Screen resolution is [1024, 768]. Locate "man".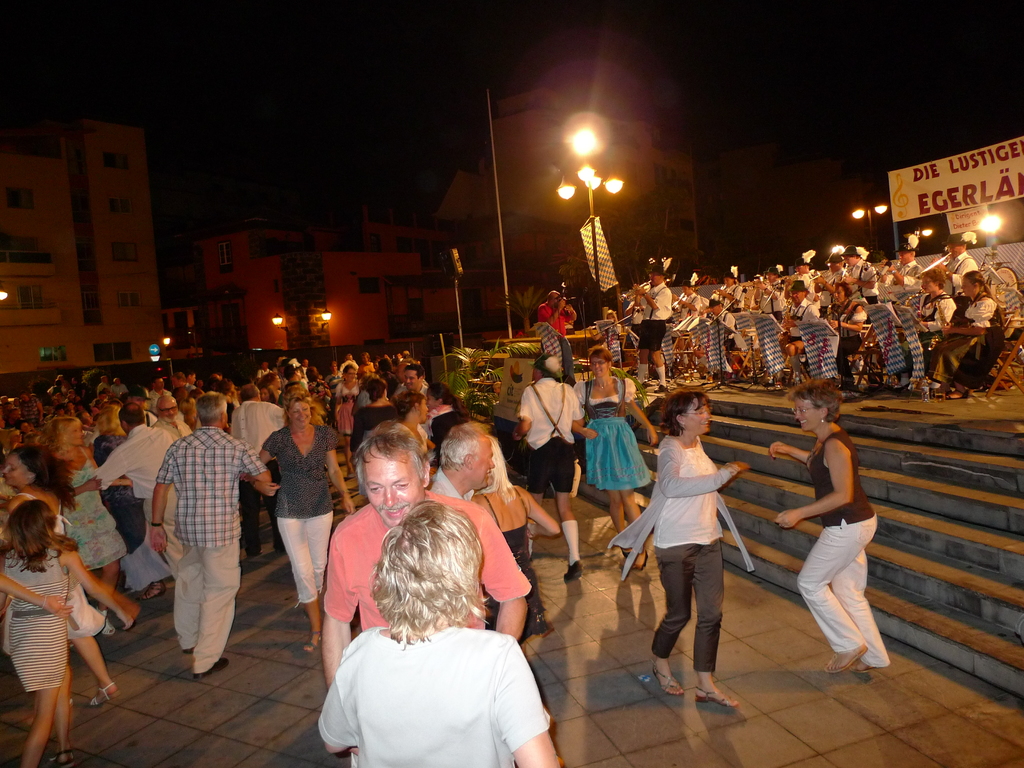
box=[772, 277, 821, 392].
